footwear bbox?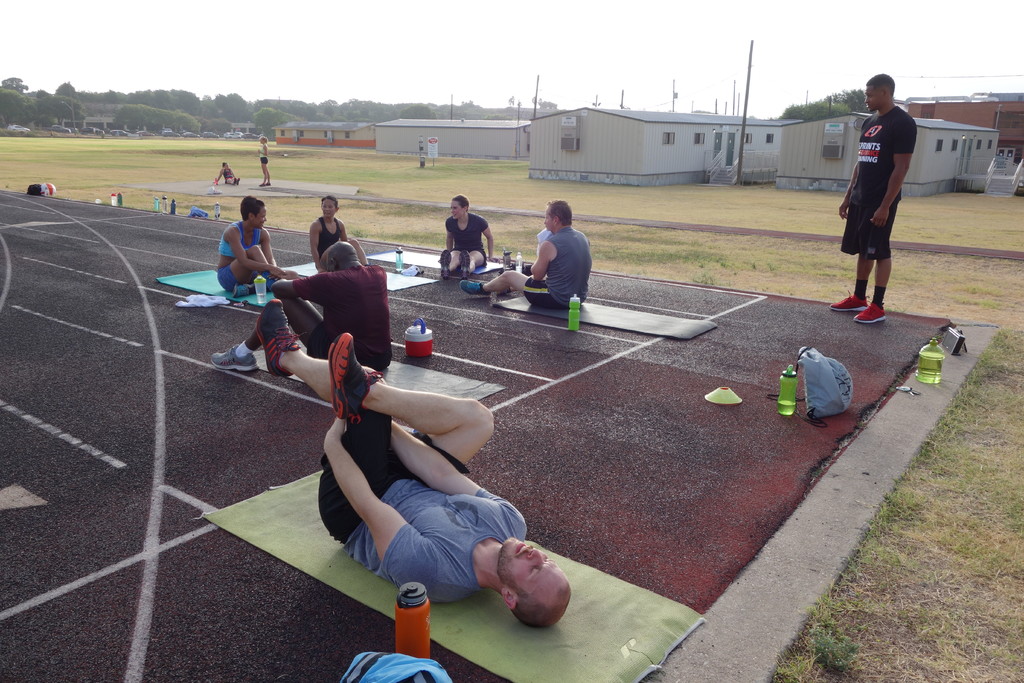
335/334/367/429
